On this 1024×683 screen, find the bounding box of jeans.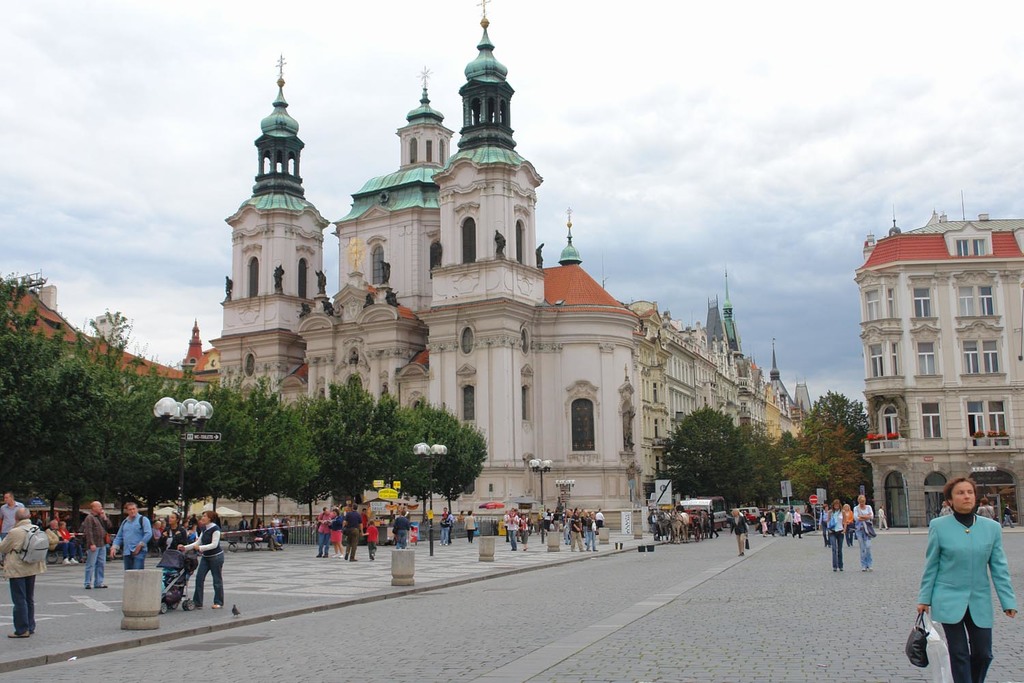
Bounding box: [391, 533, 410, 545].
